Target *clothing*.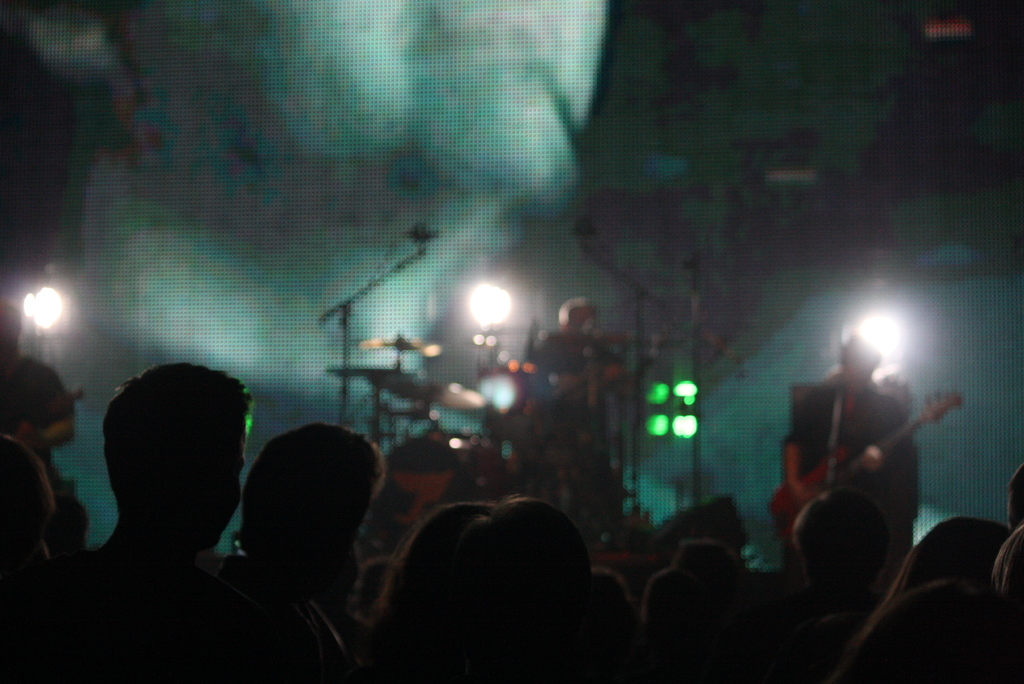
Target region: (x1=783, y1=371, x2=916, y2=566).
